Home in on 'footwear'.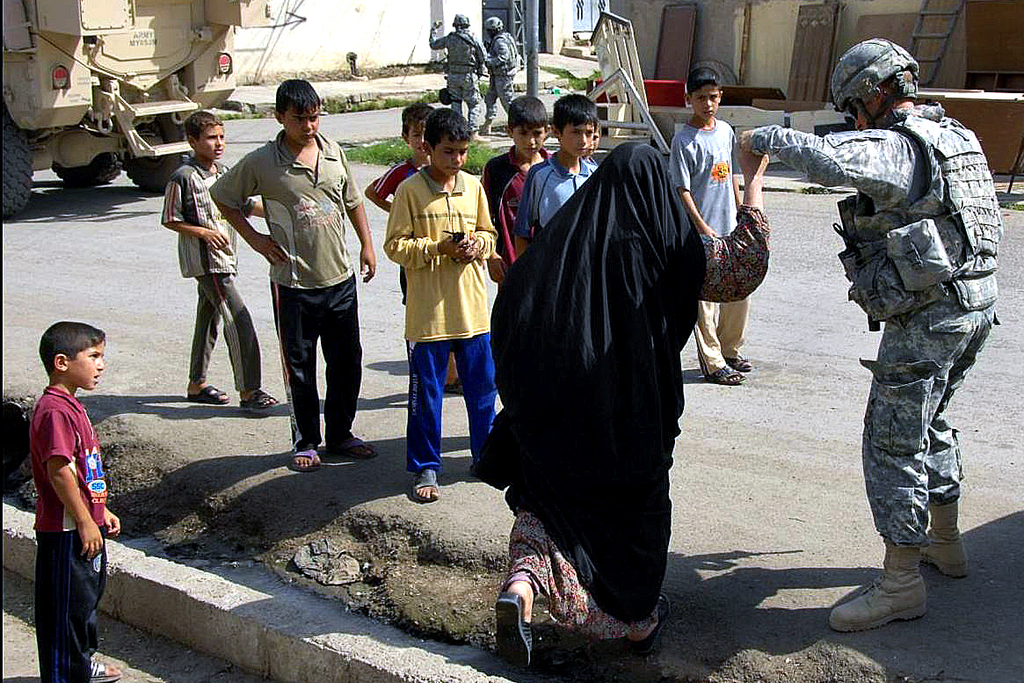
Homed in at {"x1": 189, "y1": 387, "x2": 229, "y2": 405}.
